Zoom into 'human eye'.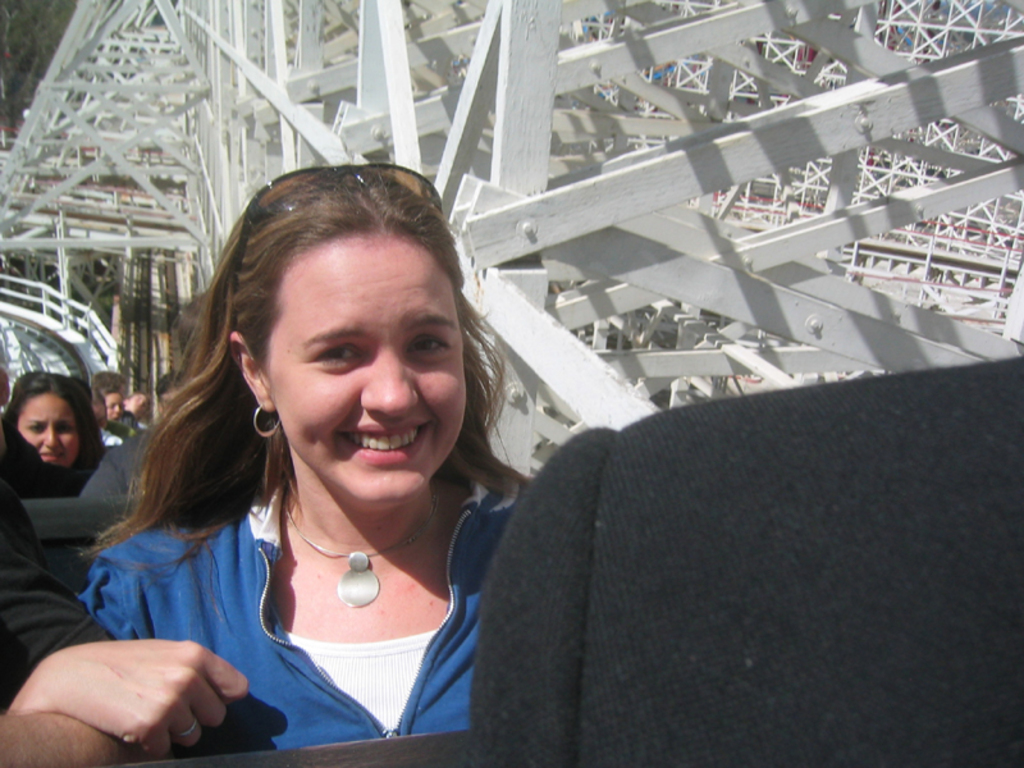
Zoom target: 26,421,44,435.
